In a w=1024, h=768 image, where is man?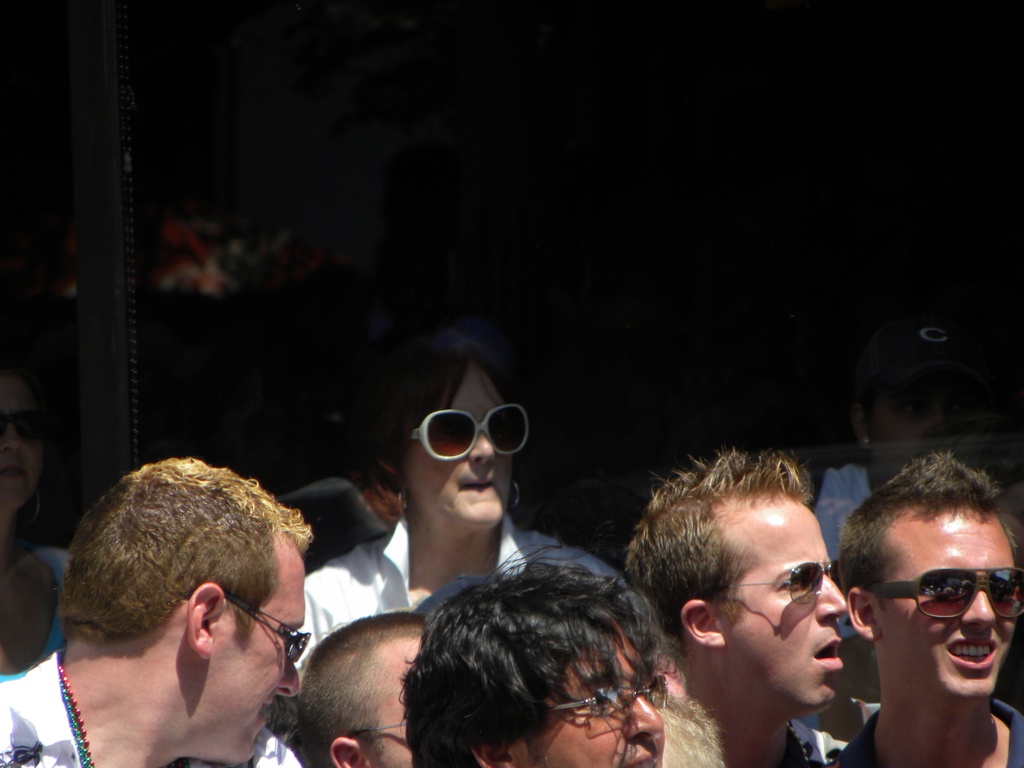
bbox=(829, 450, 1023, 767).
